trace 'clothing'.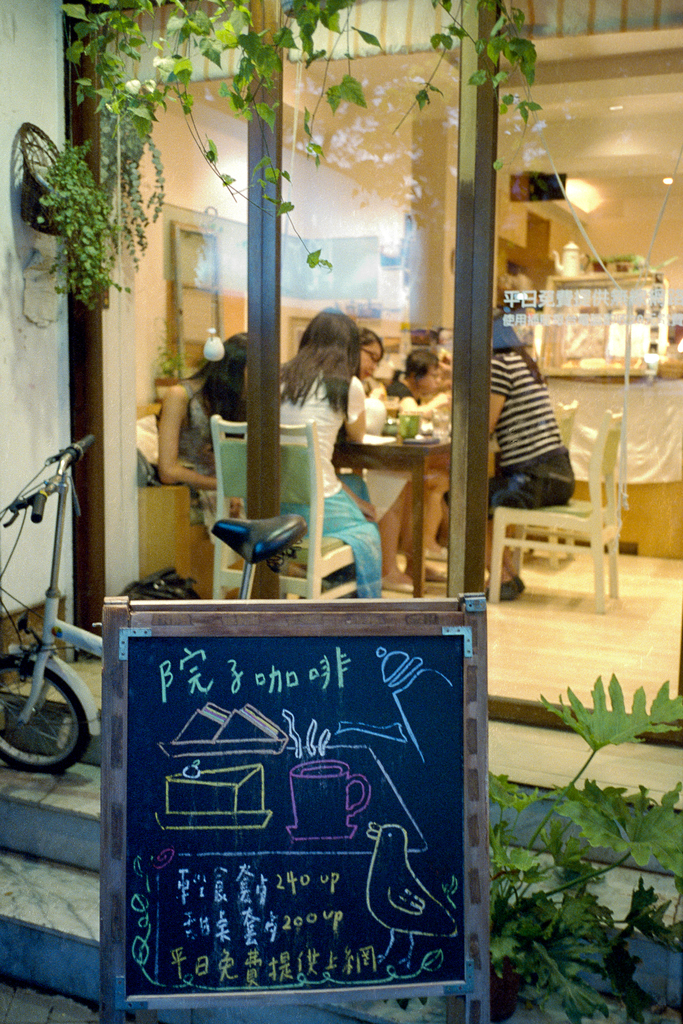
Traced to left=384, top=376, right=420, bottom=406.
